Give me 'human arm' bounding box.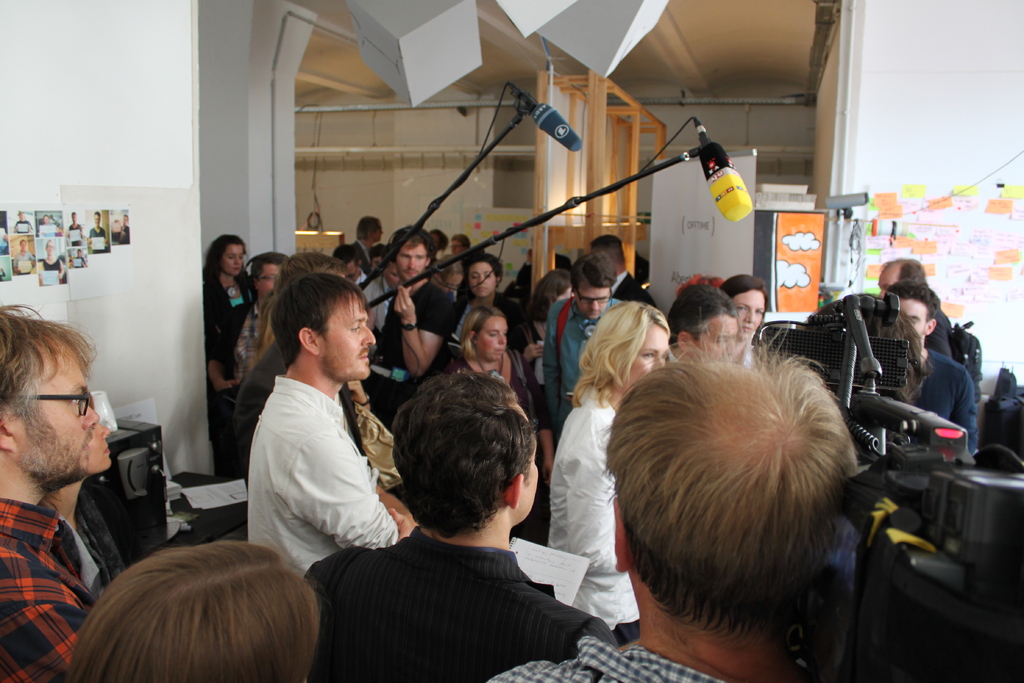
pyautogui.locateOnScreen(379, 483, 414, 534).
